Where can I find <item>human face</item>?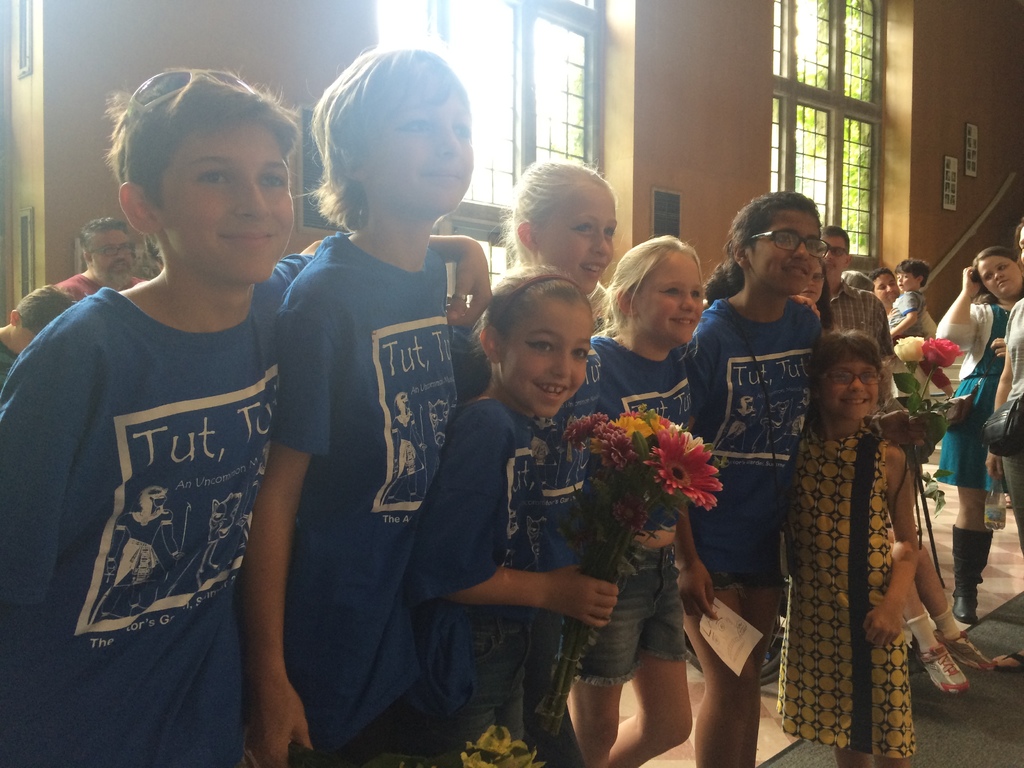
You can find it at (left=877, top=269, right=897, bottom=305).
